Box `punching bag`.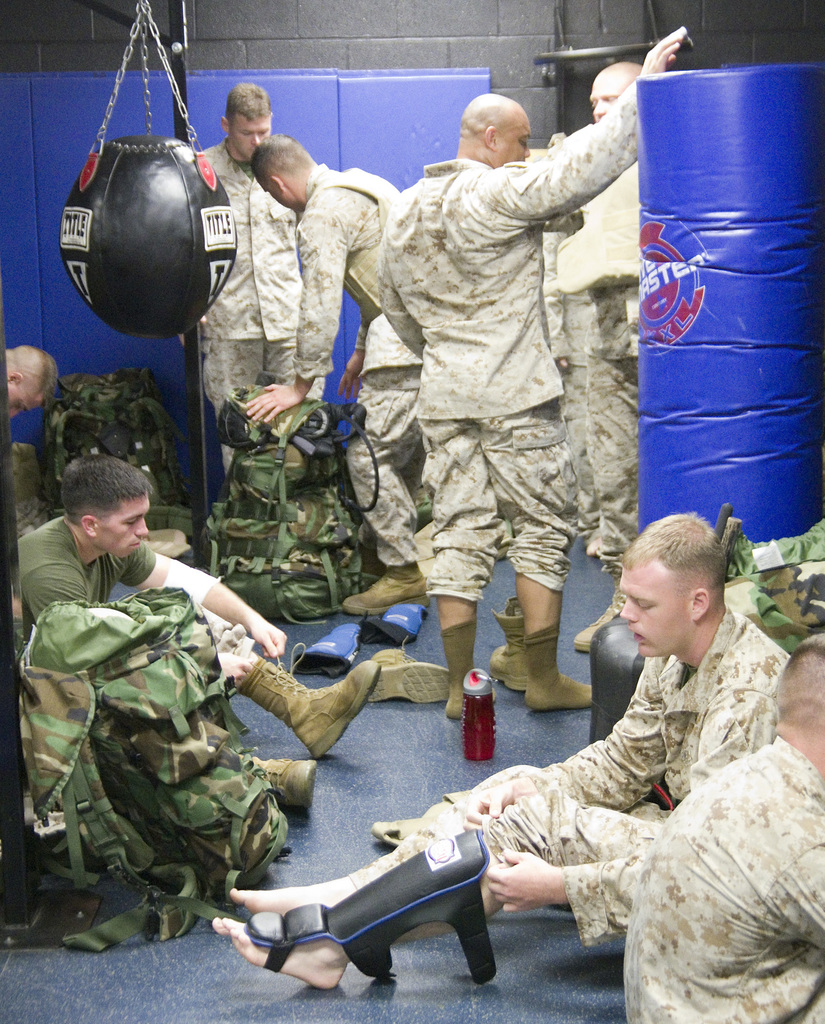
{"left": 58, "top": 134, "right": 242, "bottom": 342}.
